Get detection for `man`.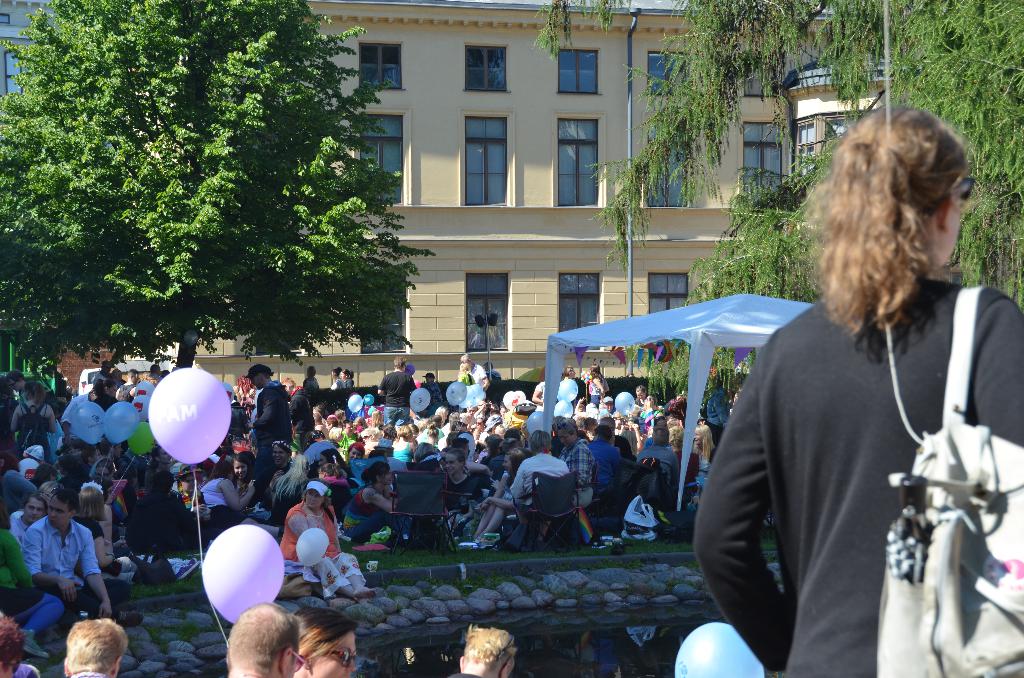
Detection: 63:611:129:677.
